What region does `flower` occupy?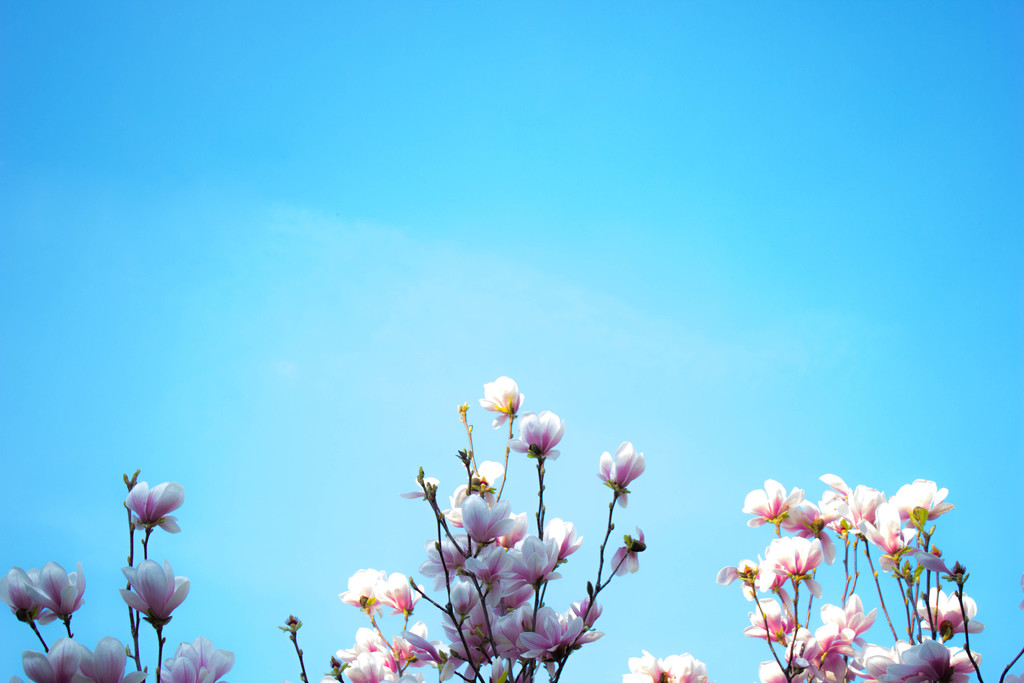
{"x1": 620, "y1": 650, "x2": 657, "y2": 682}.
